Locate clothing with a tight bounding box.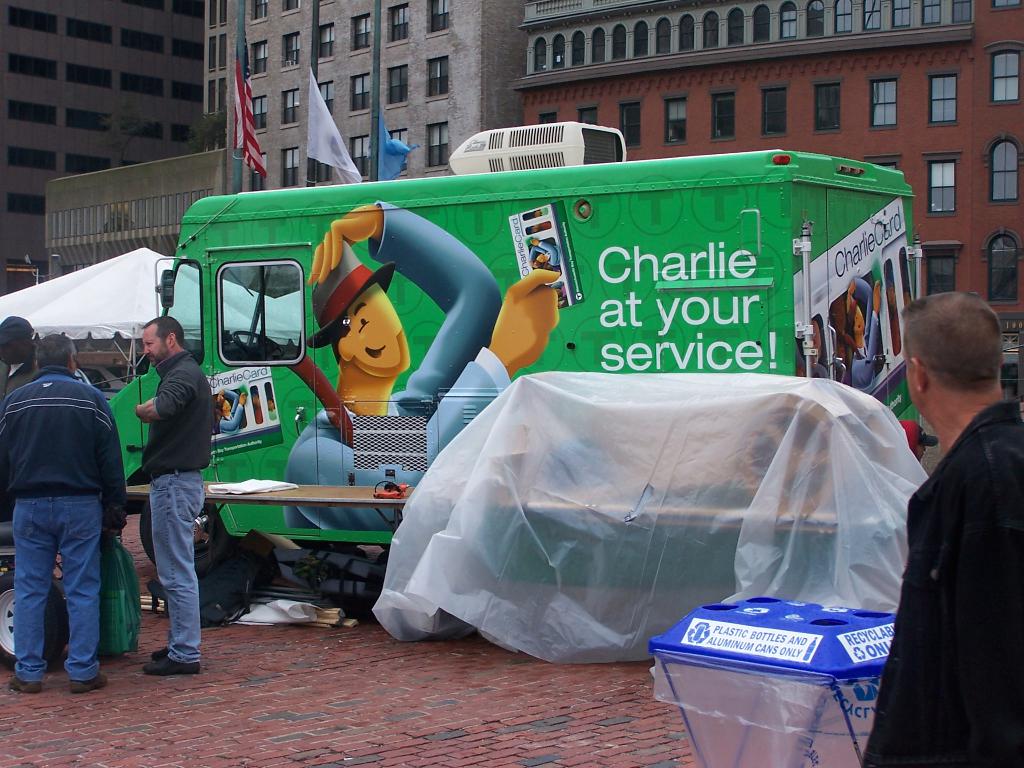
bbox=[525, 243, 559, 270].
